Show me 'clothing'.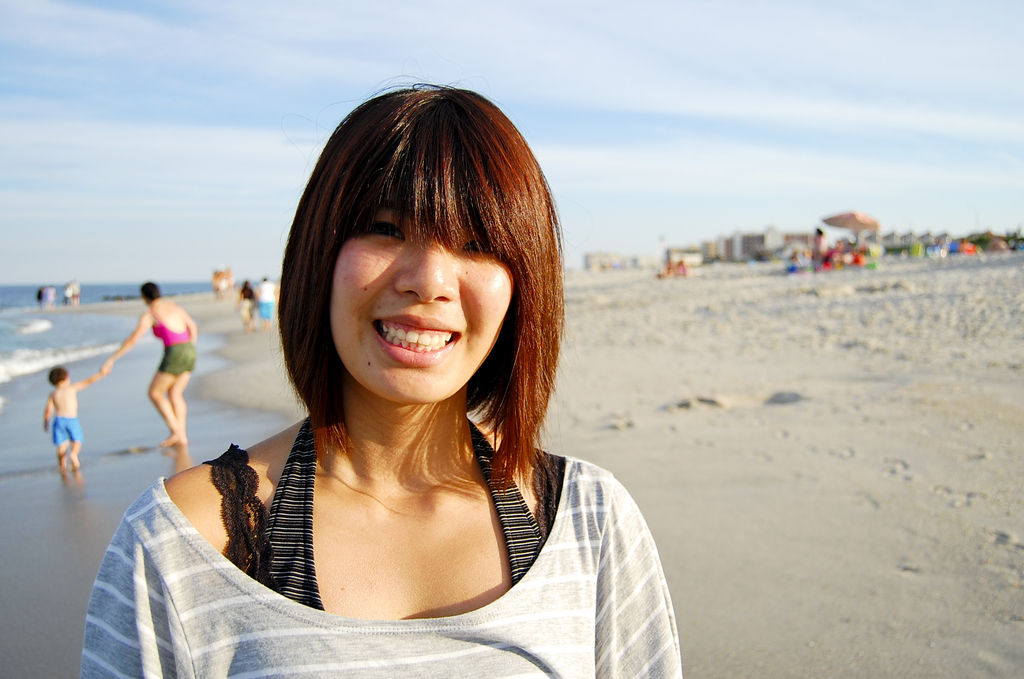
'clothing' is here: bbox=(44, 64, 700, 678).
